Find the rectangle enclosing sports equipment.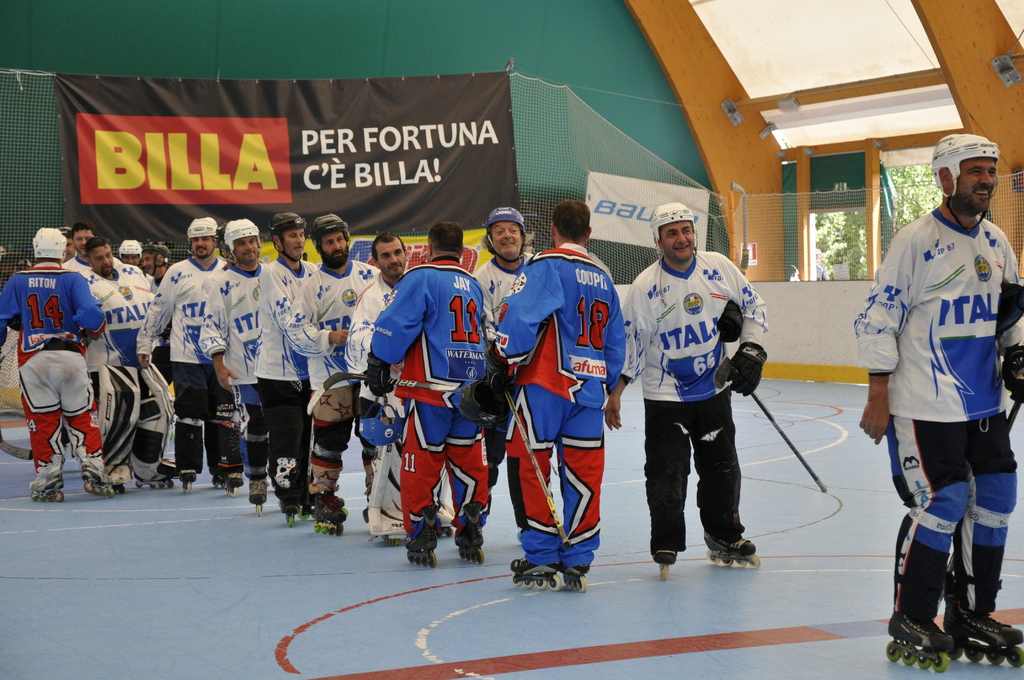
bbox=(480, 314, 569, 548).
